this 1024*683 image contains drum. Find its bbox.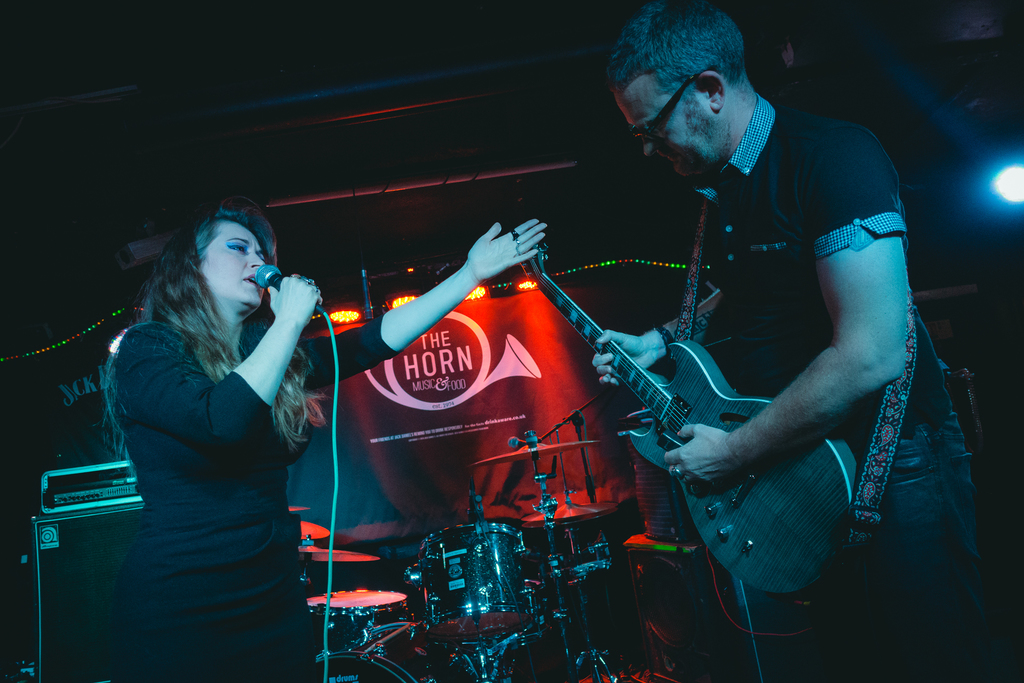
rect(315, 630, 479, 682).
